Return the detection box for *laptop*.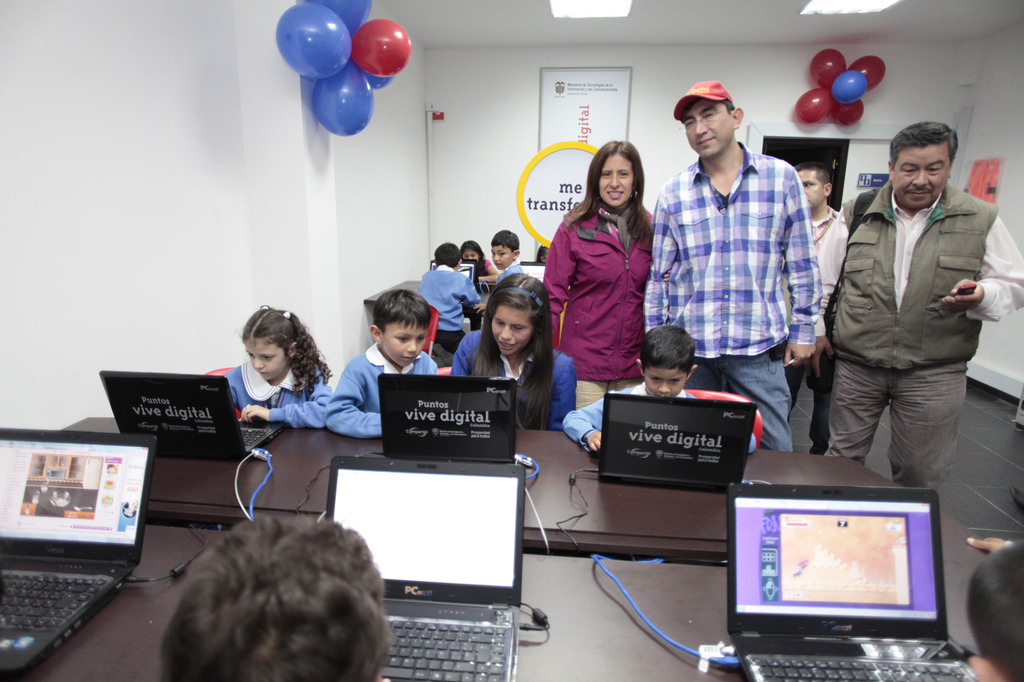
detection(7, 402, 160, 653).
